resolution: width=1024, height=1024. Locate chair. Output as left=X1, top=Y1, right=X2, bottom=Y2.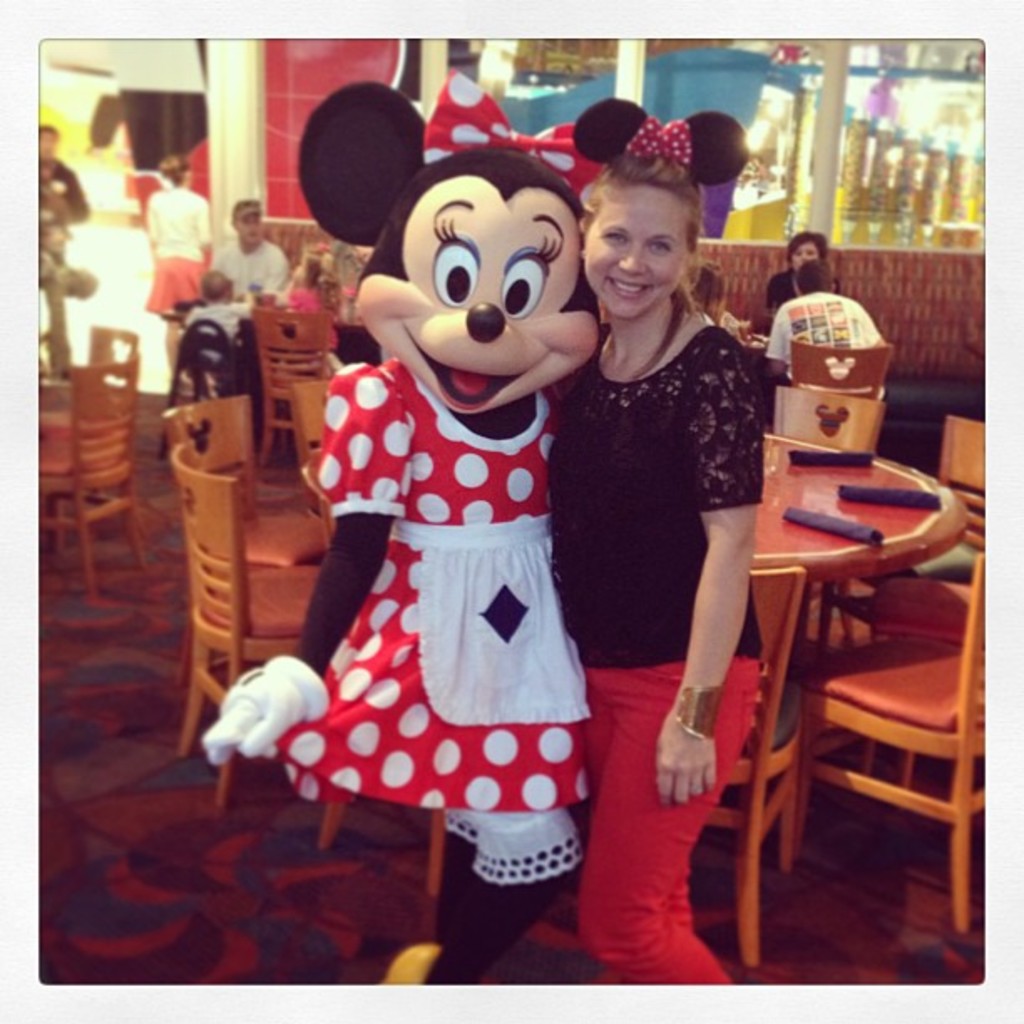
left=689, top=562, right=812, bottom=970.
